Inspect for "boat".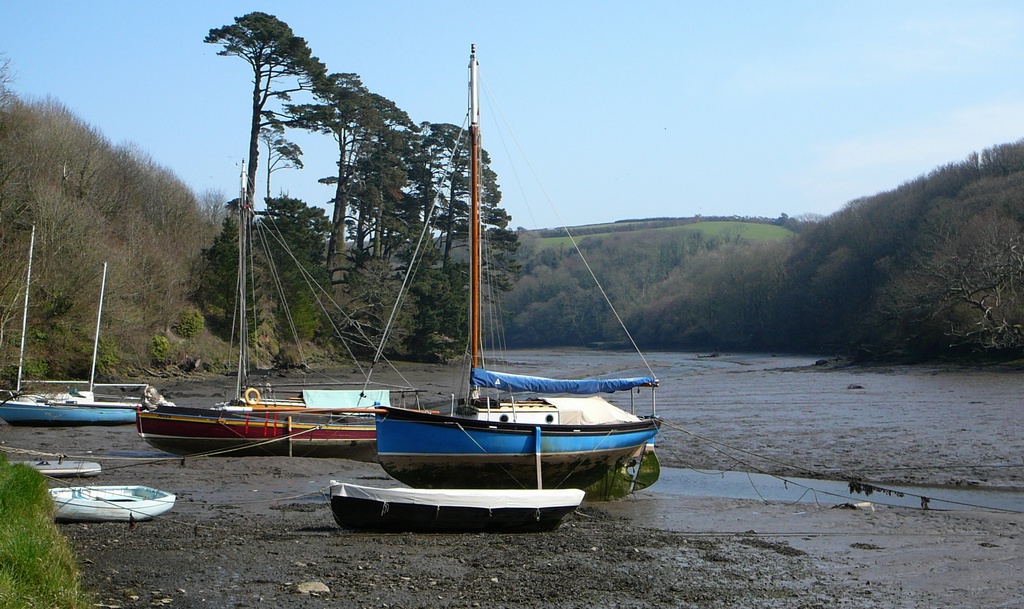
Inspection: bbox(0, 217, 141, 426).
